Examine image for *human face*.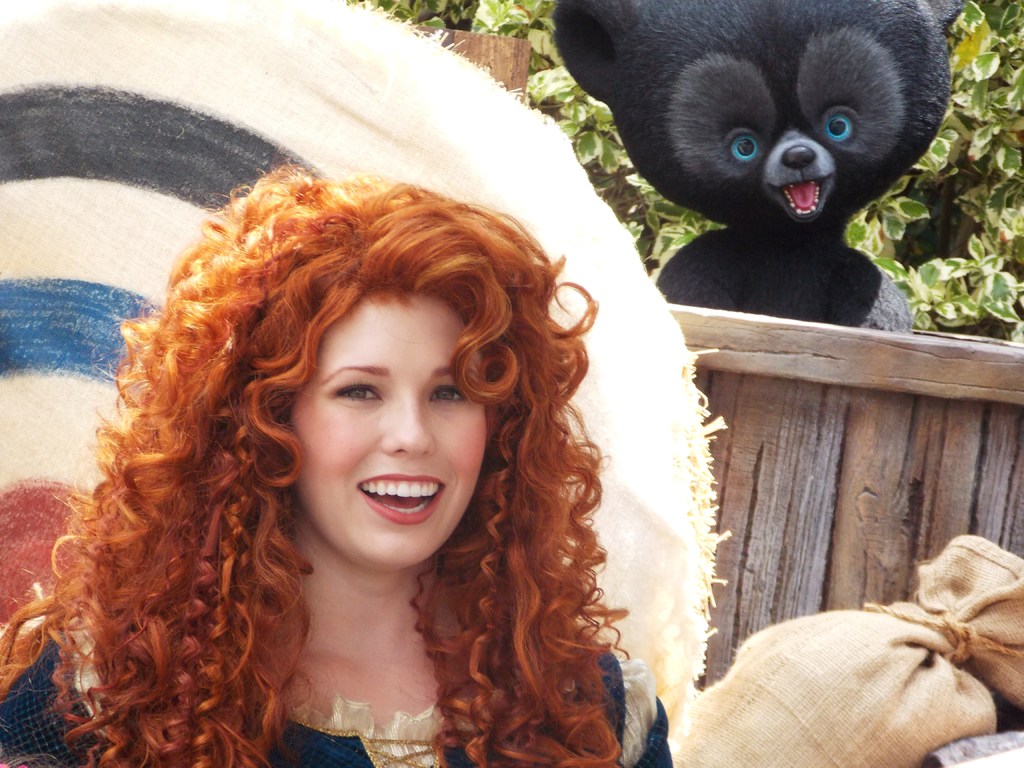
Examination result: 268, 300, 483, 585.
